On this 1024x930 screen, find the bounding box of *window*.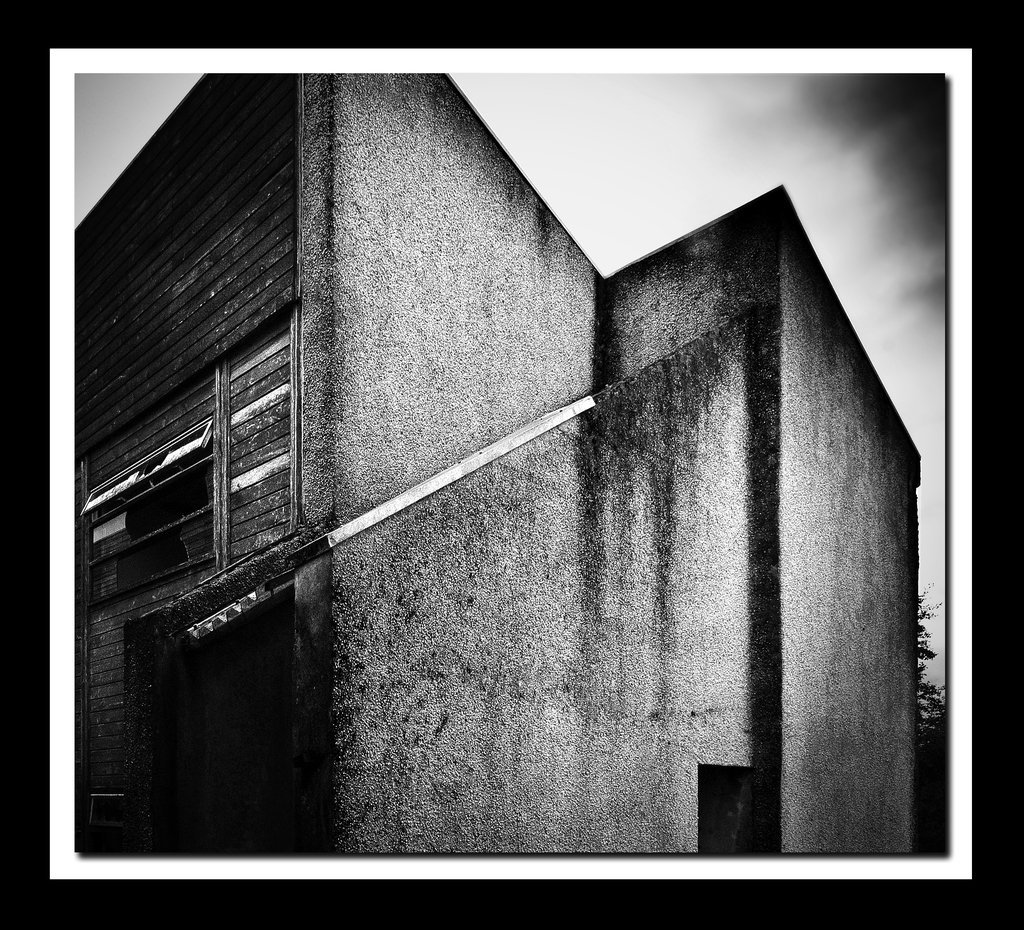
Bounding box: <bbox>69, 310, 295, 612</bbox>.
